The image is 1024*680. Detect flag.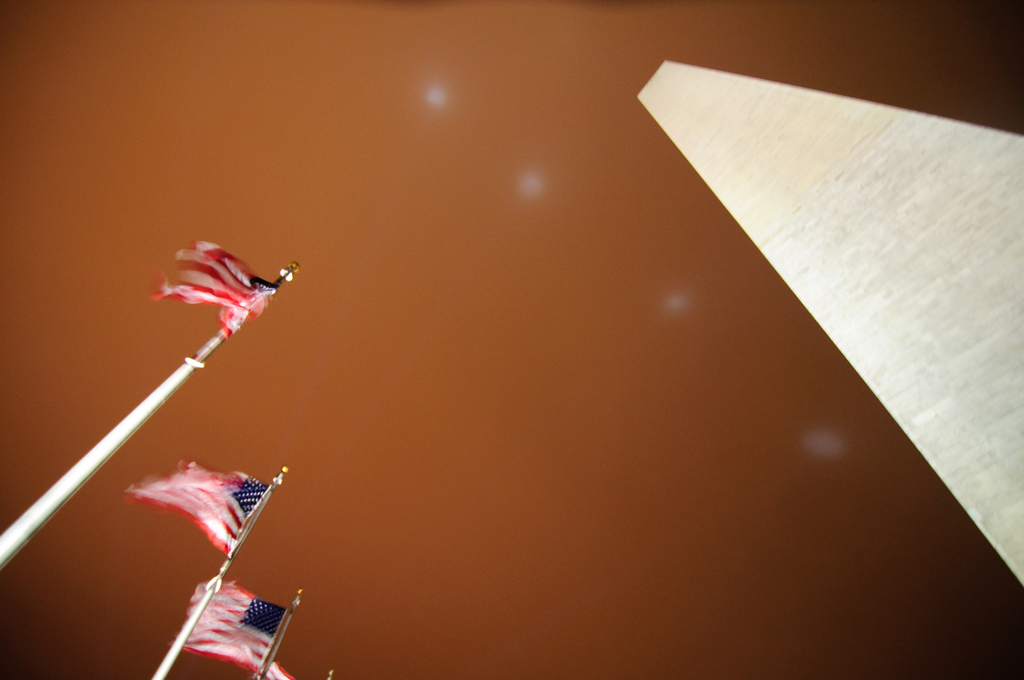
Detection: (x1=173, y1=574, x2=285, y2=679).
